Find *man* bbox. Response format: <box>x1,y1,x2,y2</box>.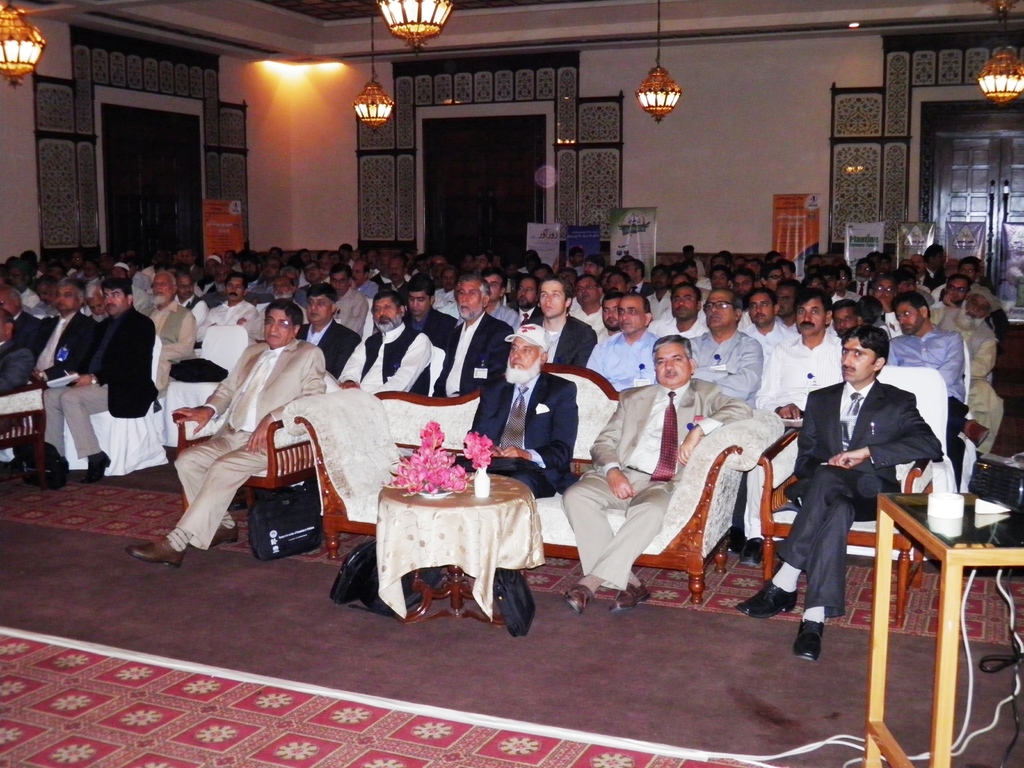
<box>213,272,262,303</box>.
